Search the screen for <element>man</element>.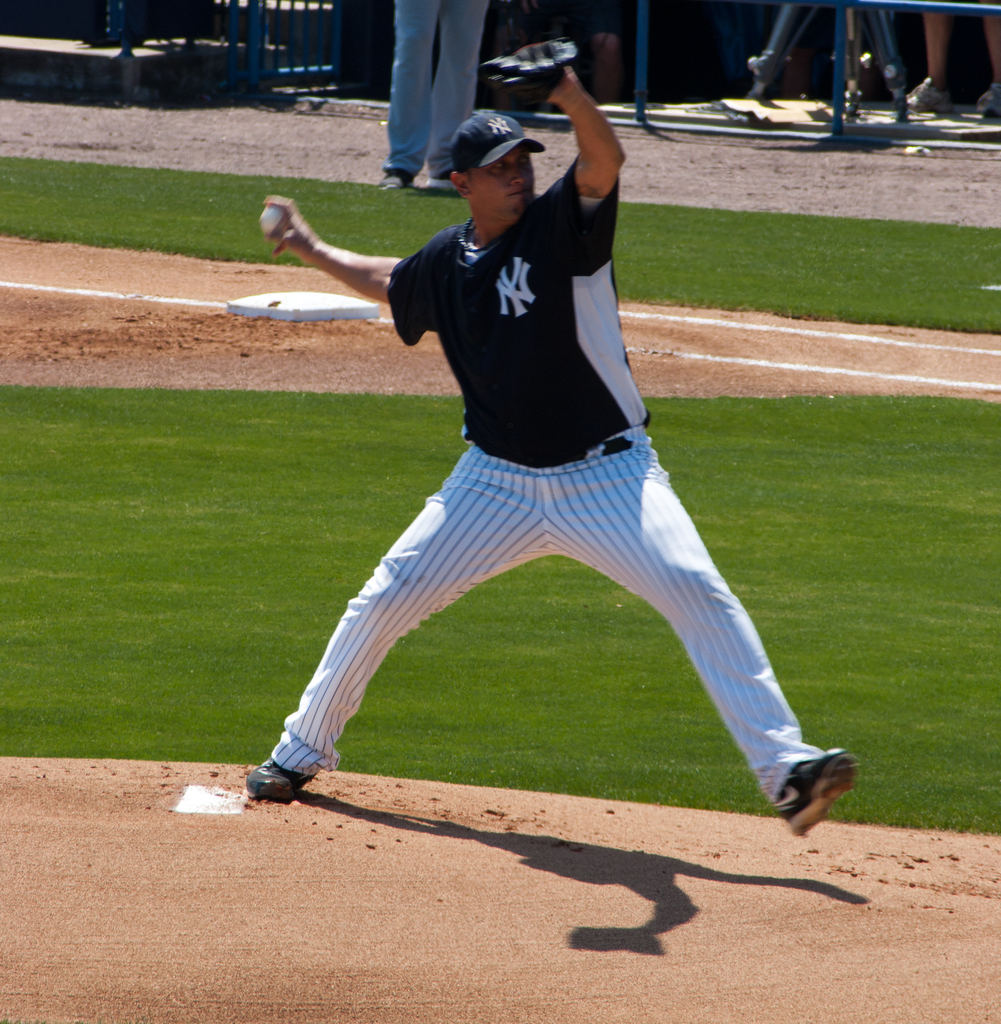
Found at bbox=[240, 28, 875, 846].
